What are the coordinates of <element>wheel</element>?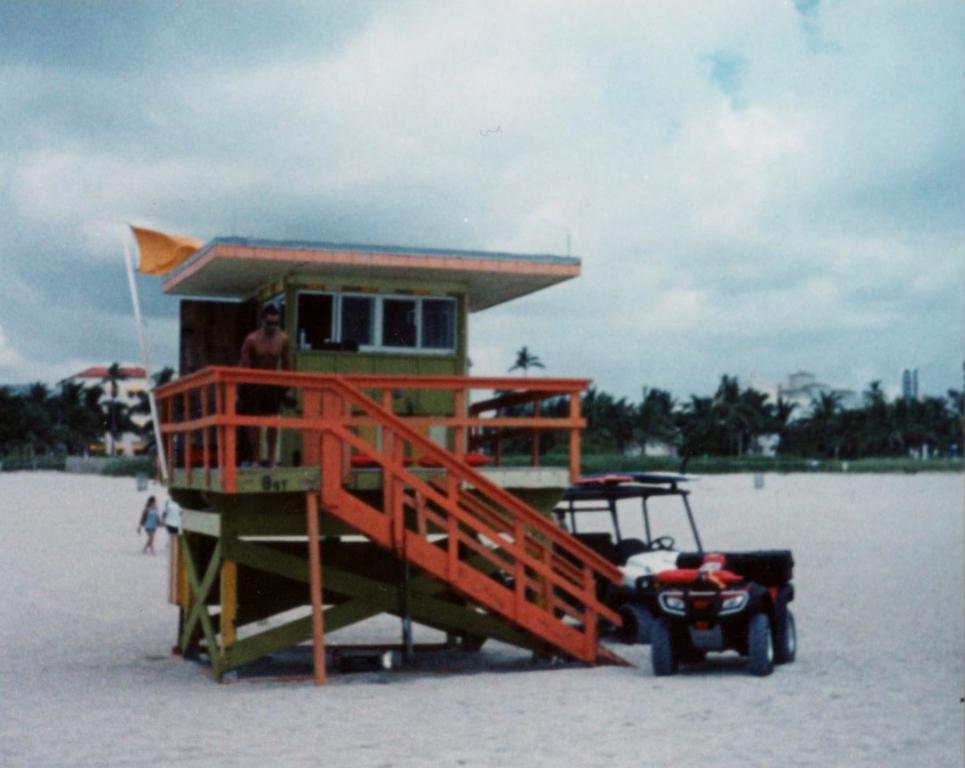
[x1=776, y1=612, x2=798, y2=662].
